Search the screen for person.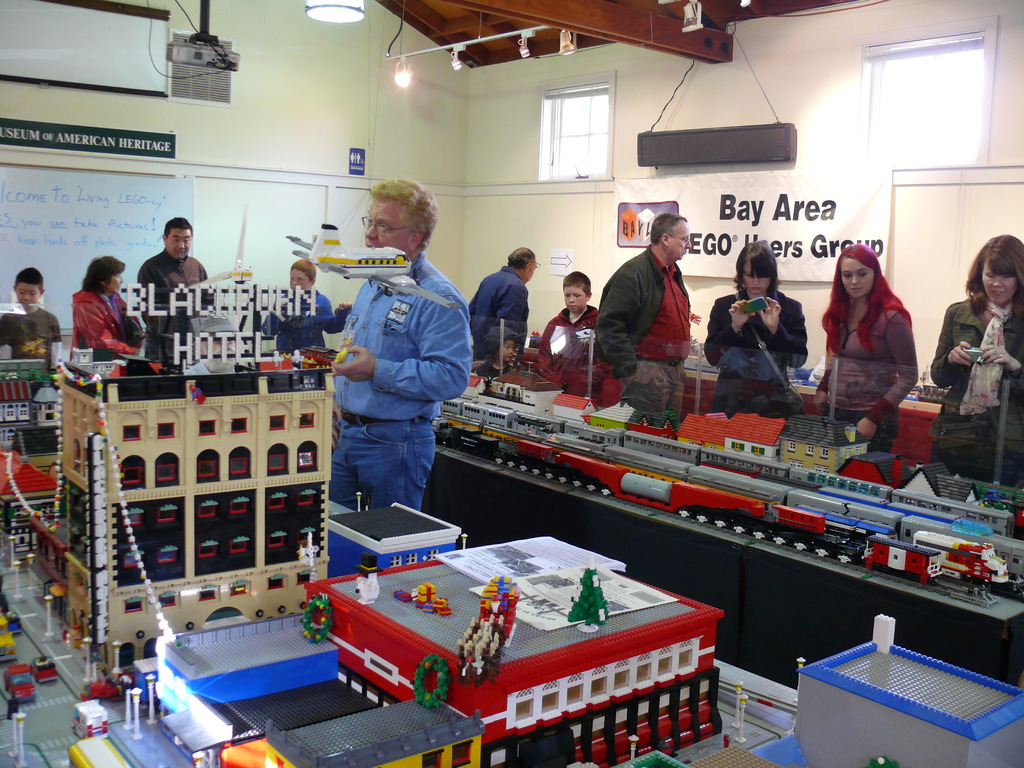
Found at bbox=[325, 174, 474, 513].
